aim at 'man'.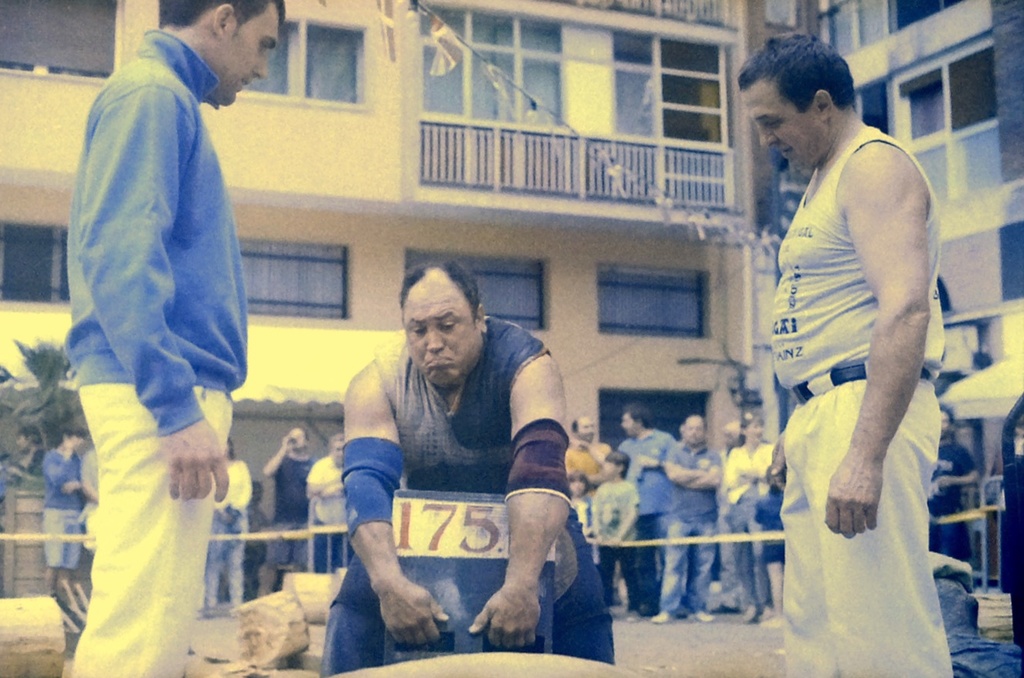
Aimed at box=[665, 403, 721, 623].
